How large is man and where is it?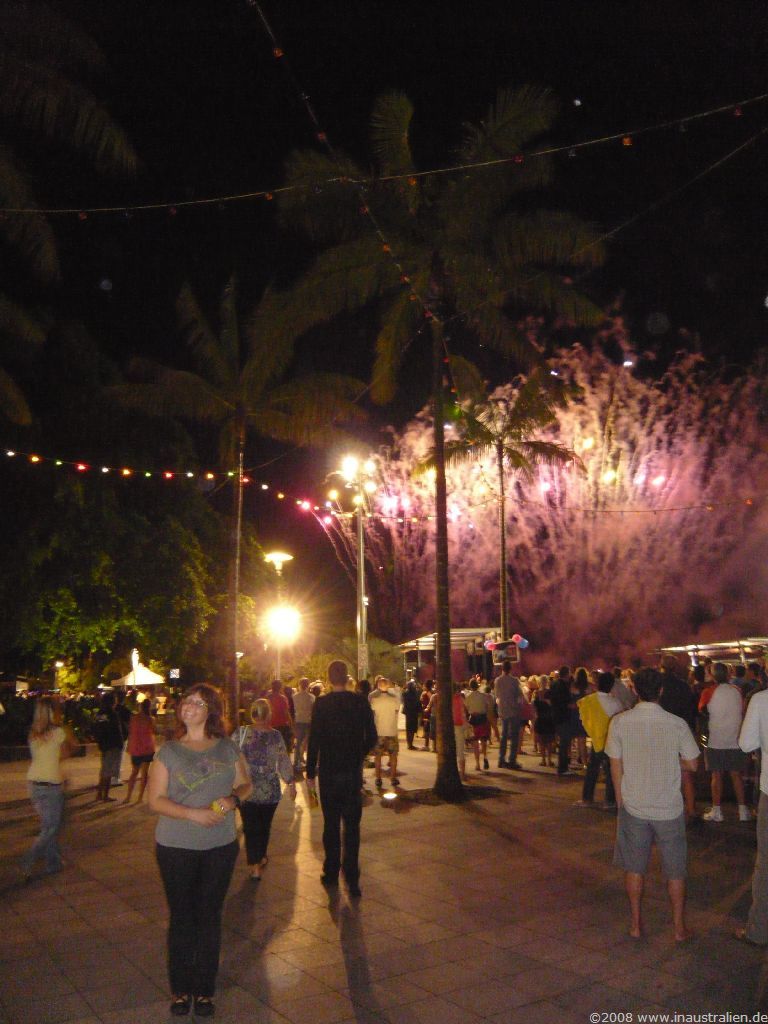
Bounding box: rect(290, 675, 318, 735).
